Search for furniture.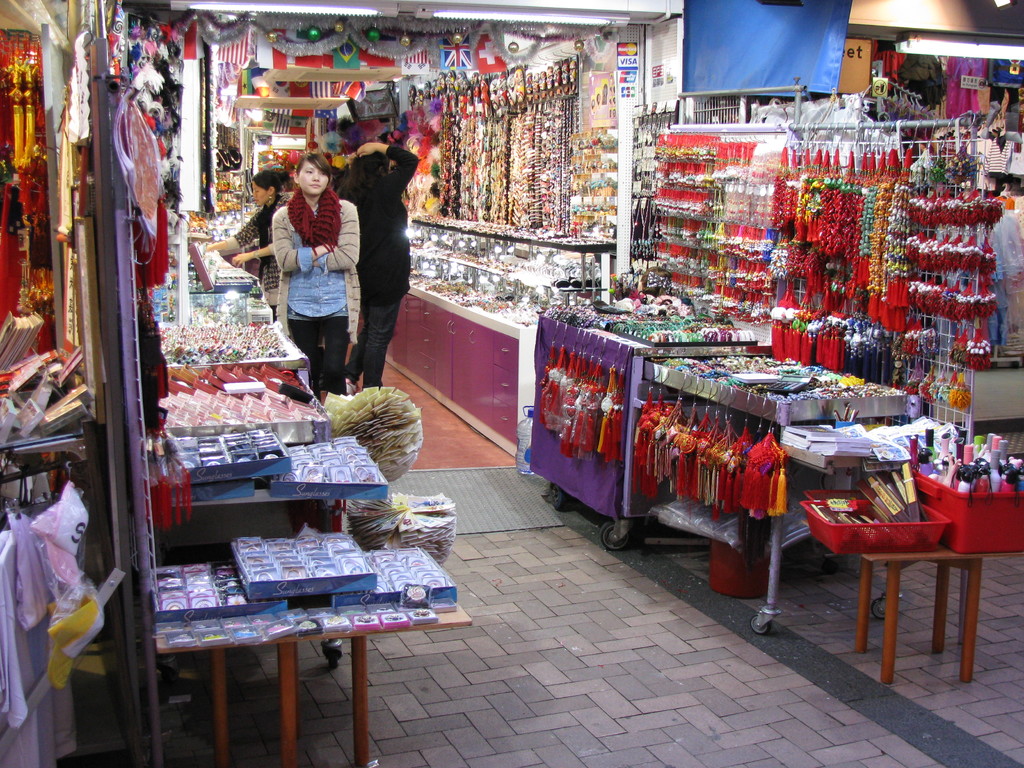
Found at Rect(404, 211, 616, 308).
